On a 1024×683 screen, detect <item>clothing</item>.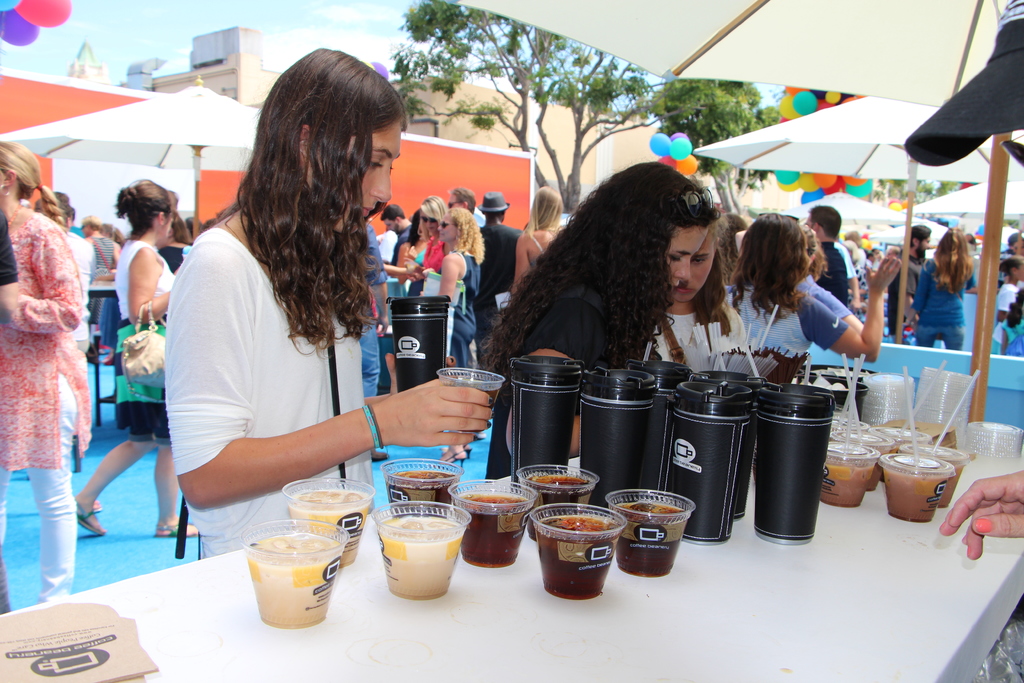
Rect(1003, 317, 1023, 355).
